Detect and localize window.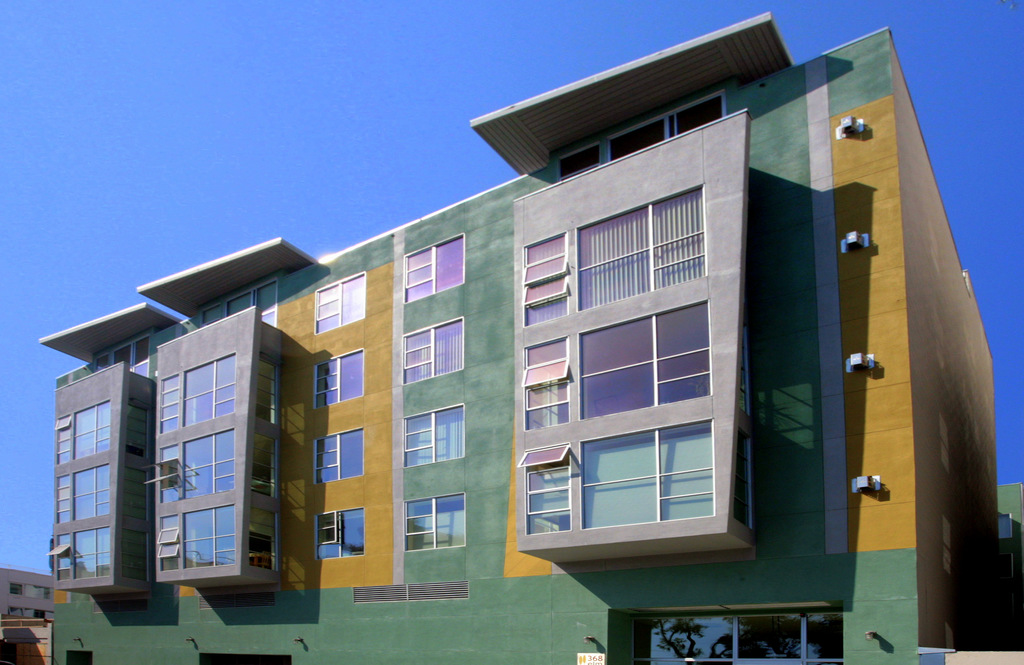
Localized at (x1=556, y1=142, x2=598, y2=177).
